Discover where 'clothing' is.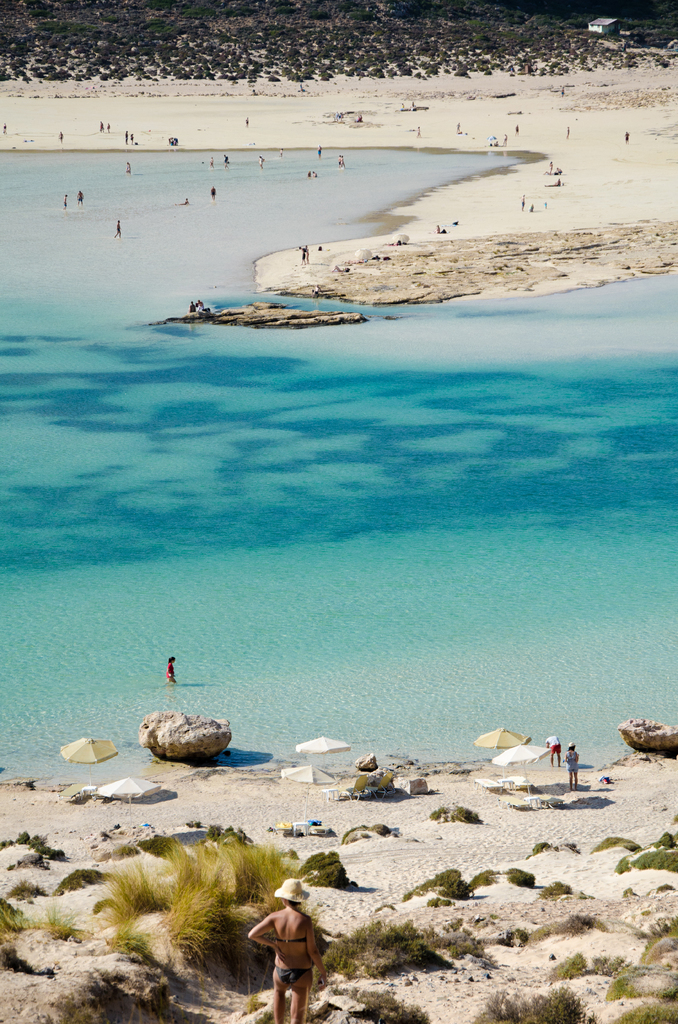
Discovered at 277/148/286/157.
